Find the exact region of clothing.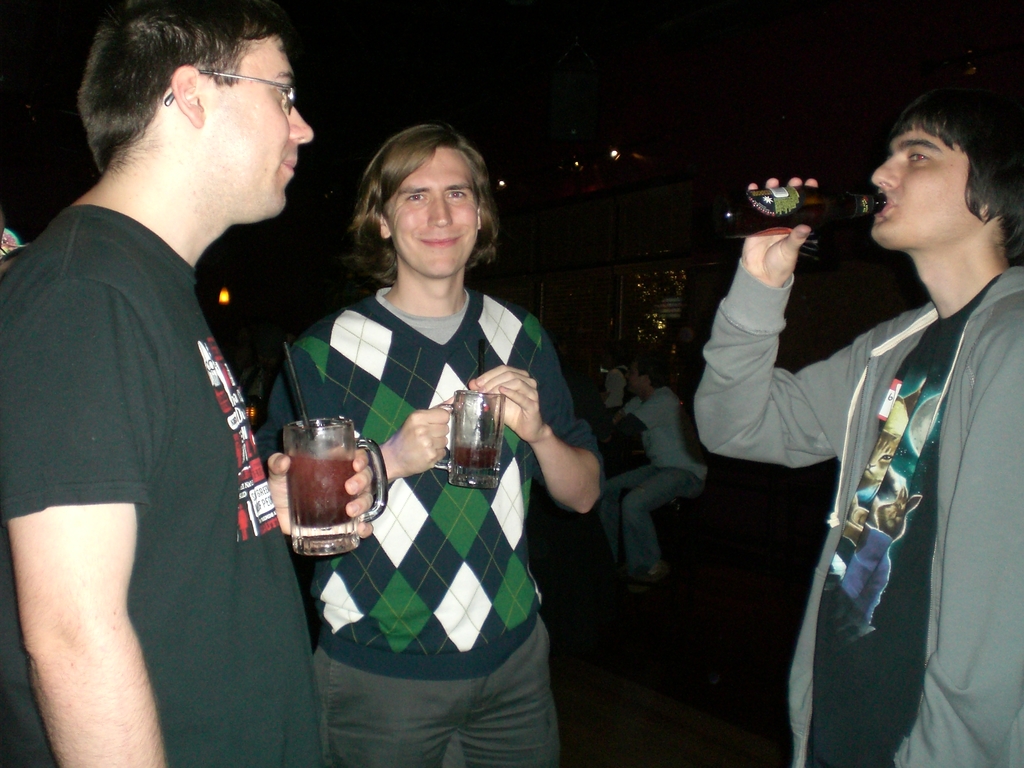
Exact region: Rect(255, 285, 599, 767).
